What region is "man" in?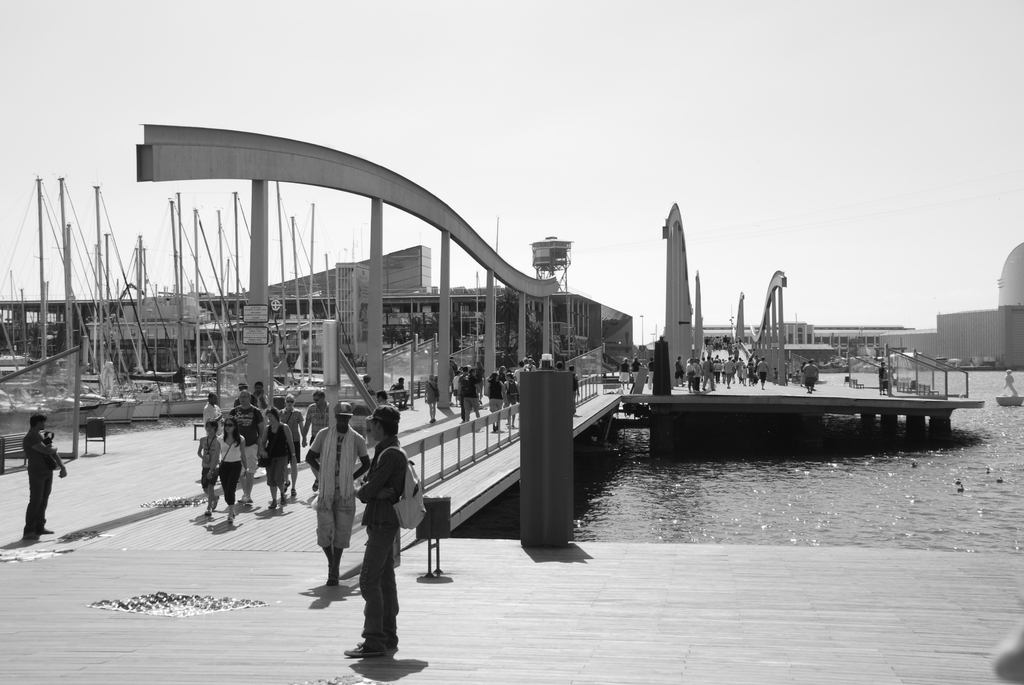
[x1=14, y1=413, x2=70, y2=541].
